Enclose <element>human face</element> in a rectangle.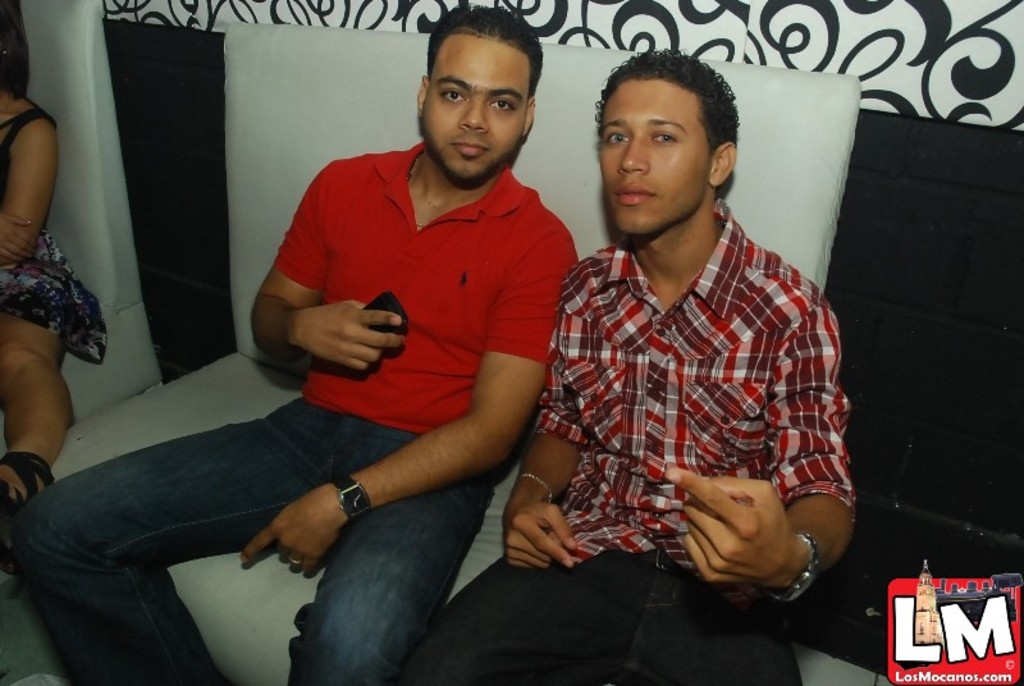
[x1=419, y1=32, x2=525, y2=180].
